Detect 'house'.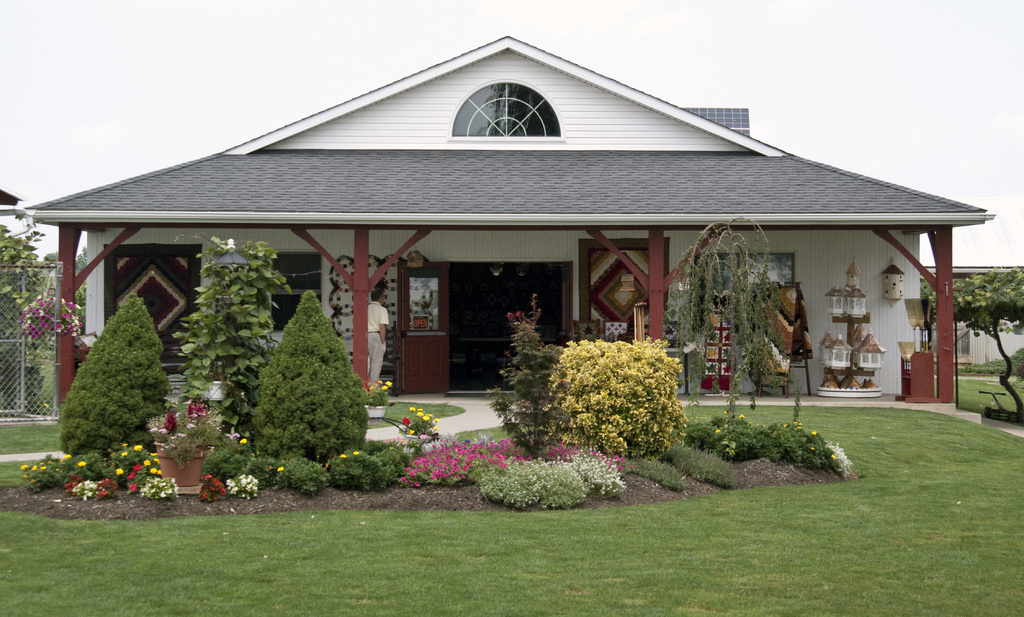
Detected at x1=90 y1=11 x2=957 y2=459.
